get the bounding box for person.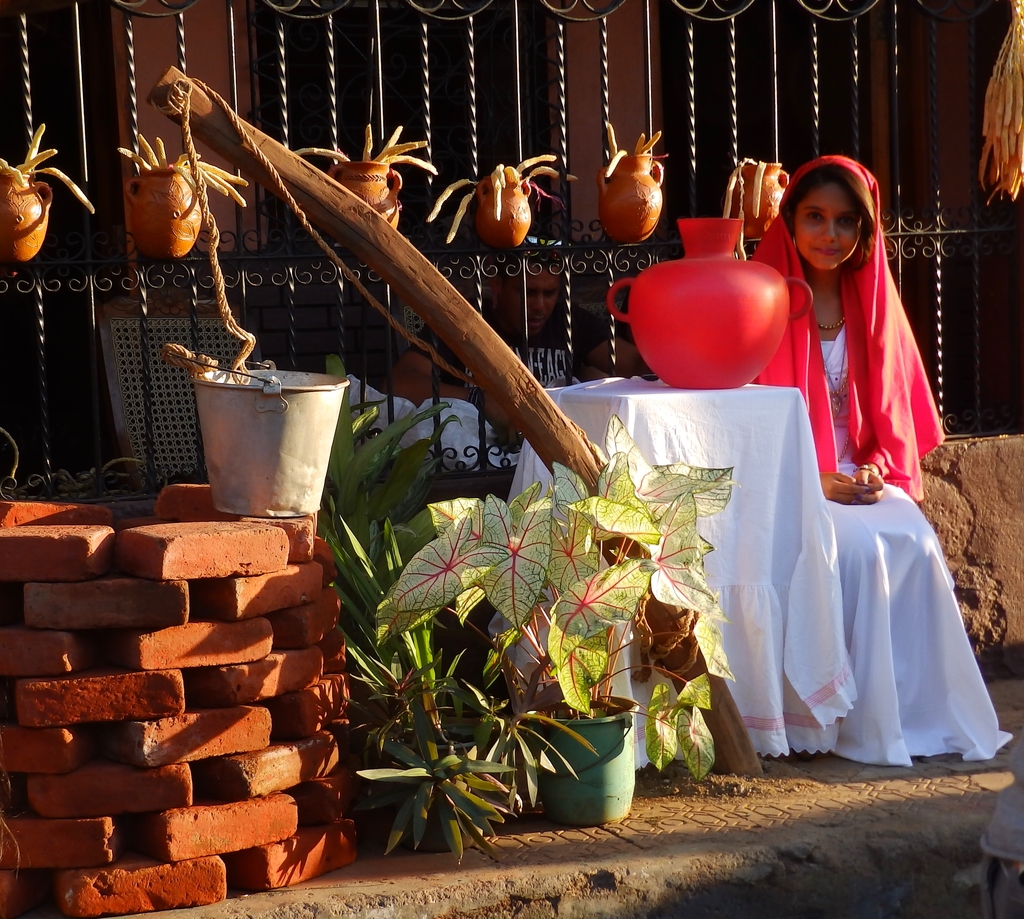
x1=751, y1=156, x2=1016, y2=770.
